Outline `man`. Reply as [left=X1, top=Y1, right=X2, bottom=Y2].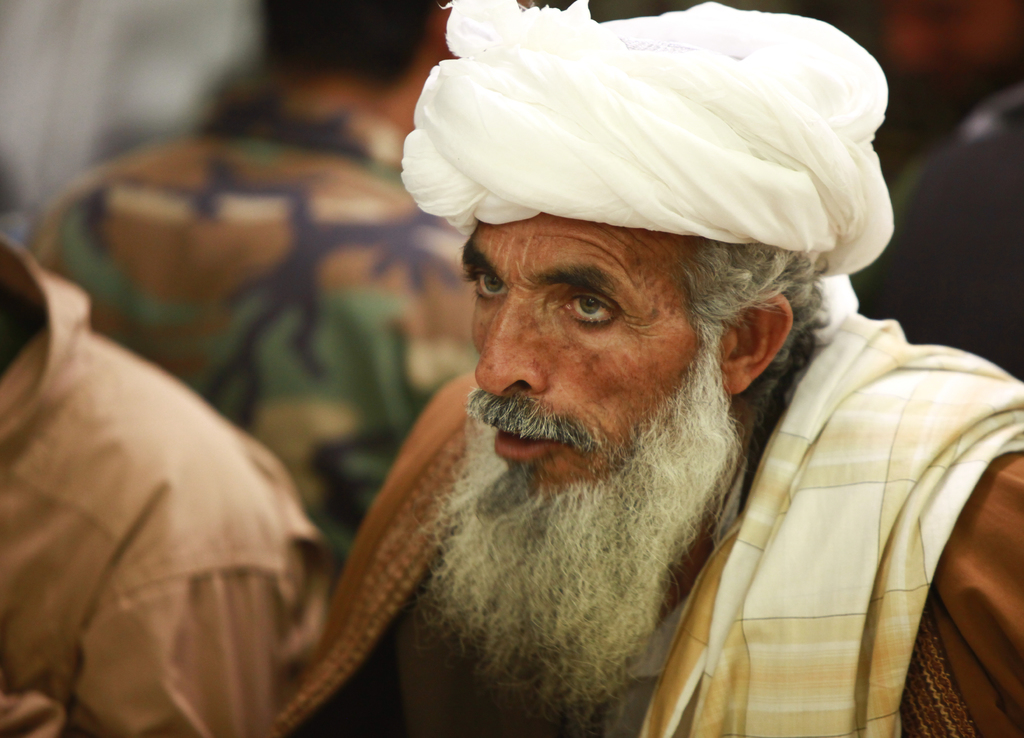
[left=184, top=33, right=1001, bottom=737].
